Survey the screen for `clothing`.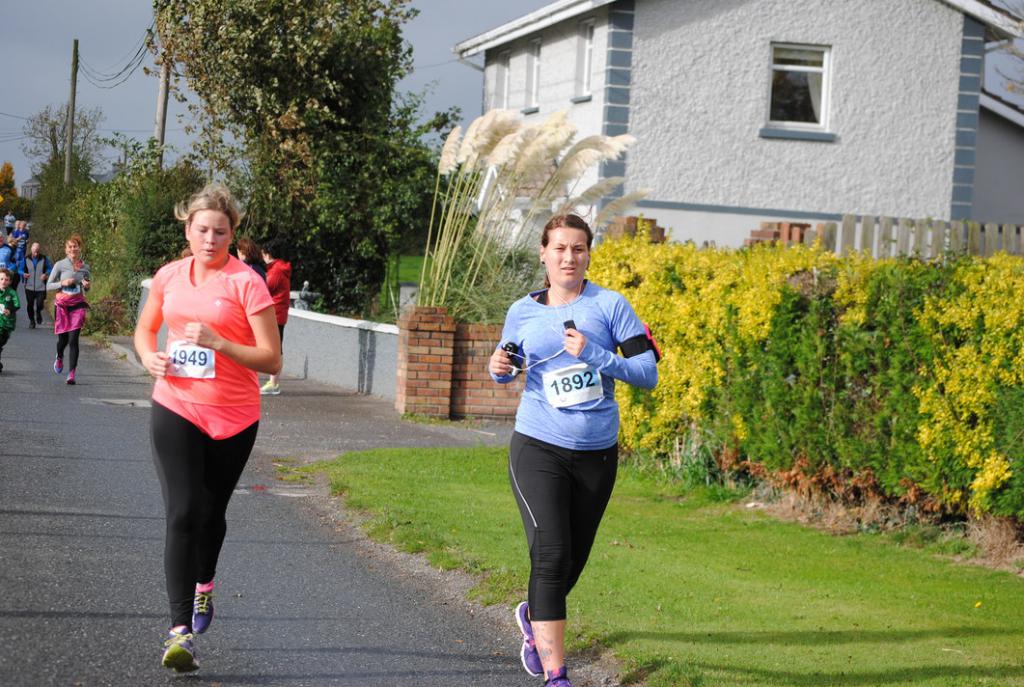
Survey found: x1=48, y1=255, x2=94, y2=367.
